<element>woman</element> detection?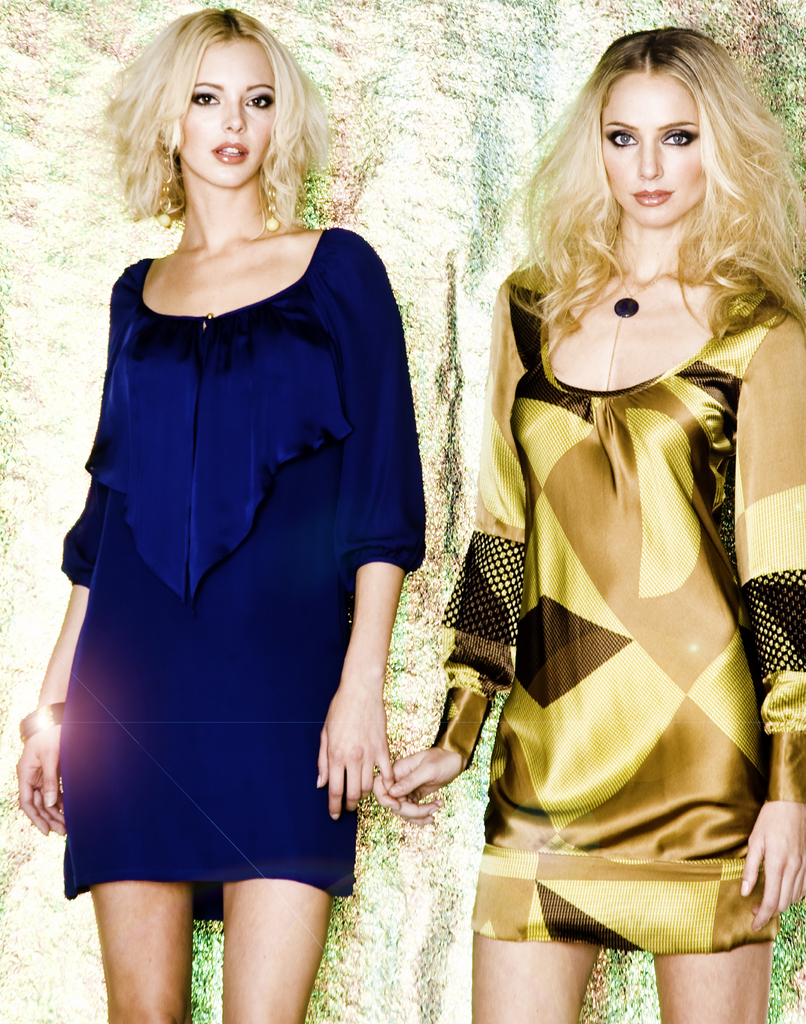
pyautogui.locateOnScreen(35, 20, 427, 1005)
